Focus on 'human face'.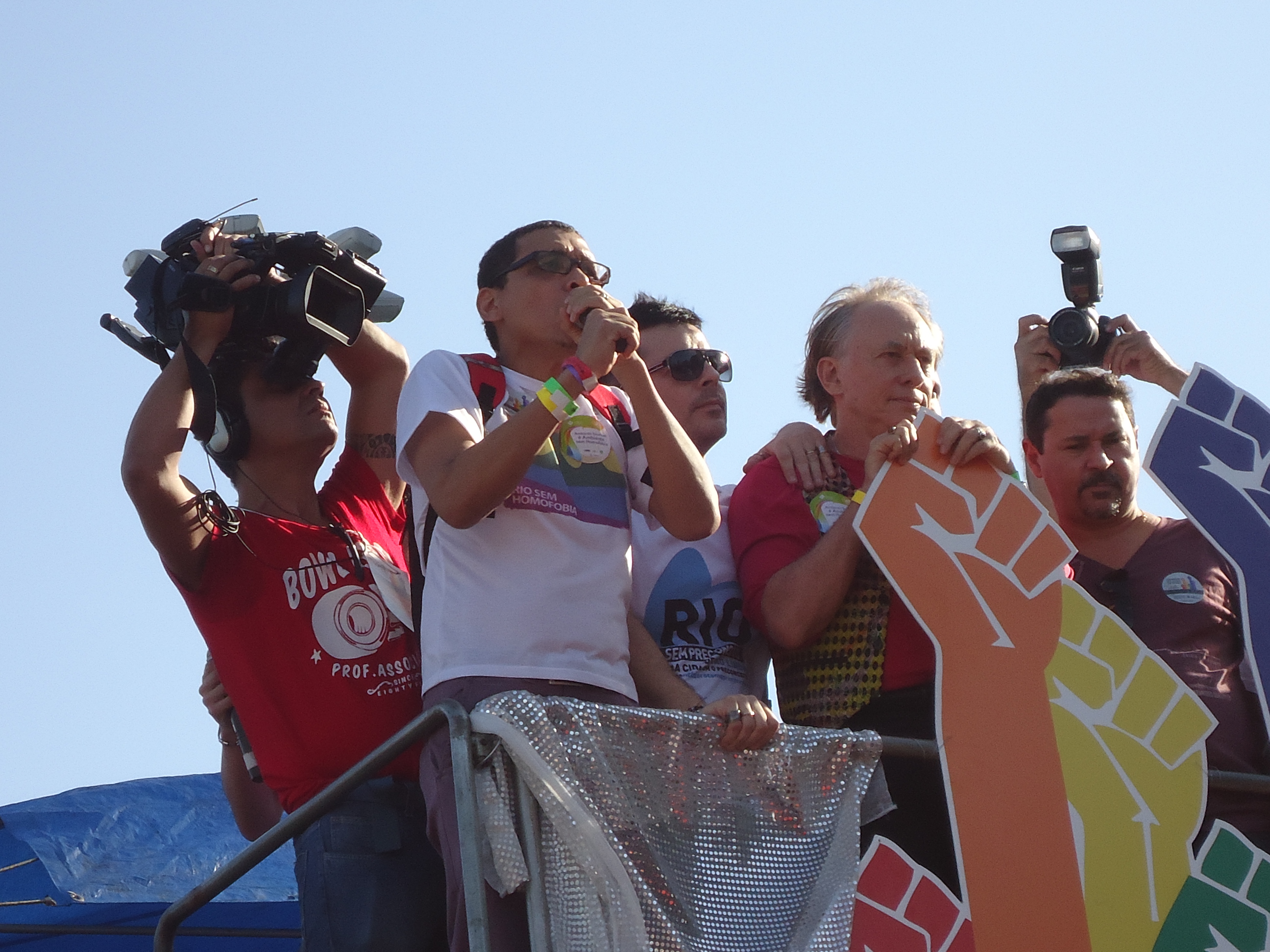
Focused at {"left": 412, "top": 144, "right": 459, "bottom": 209}.
